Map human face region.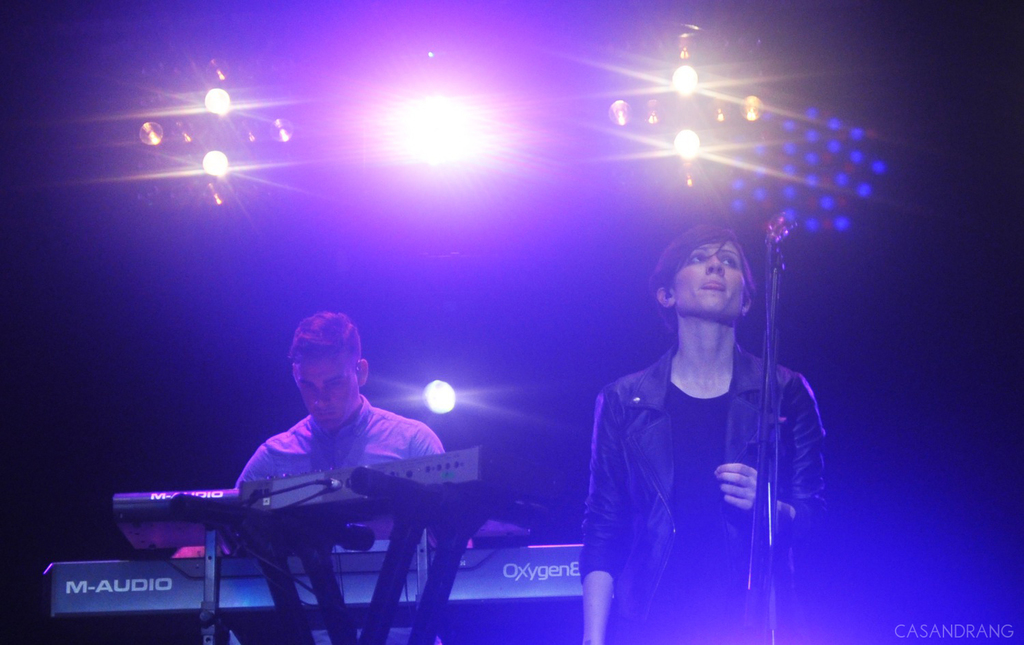
Mapped to <box>285,345,365,433</box>.
